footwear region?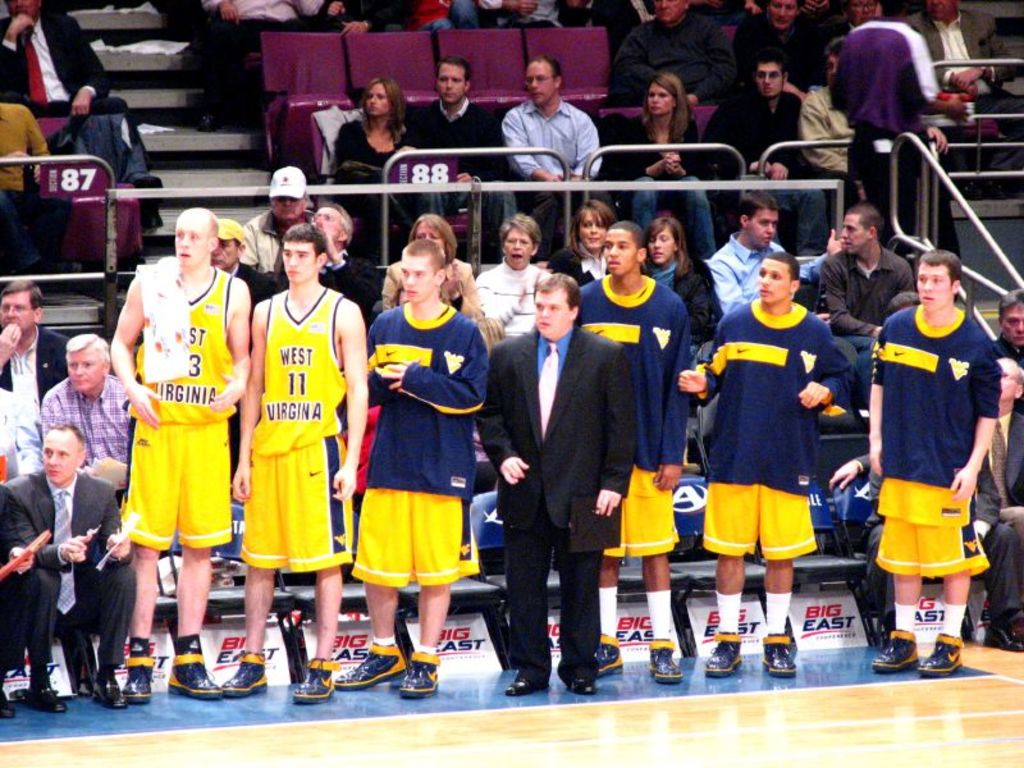
left=987, top=625, right=1023, bottom=649
